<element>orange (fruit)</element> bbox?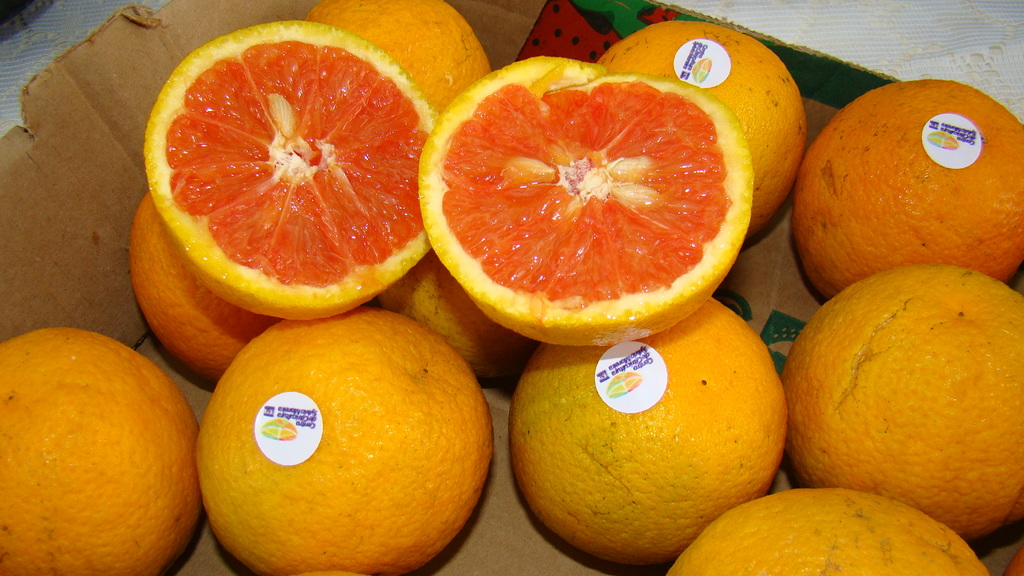
<bbox>426, 52, 753, 326</bbox>
